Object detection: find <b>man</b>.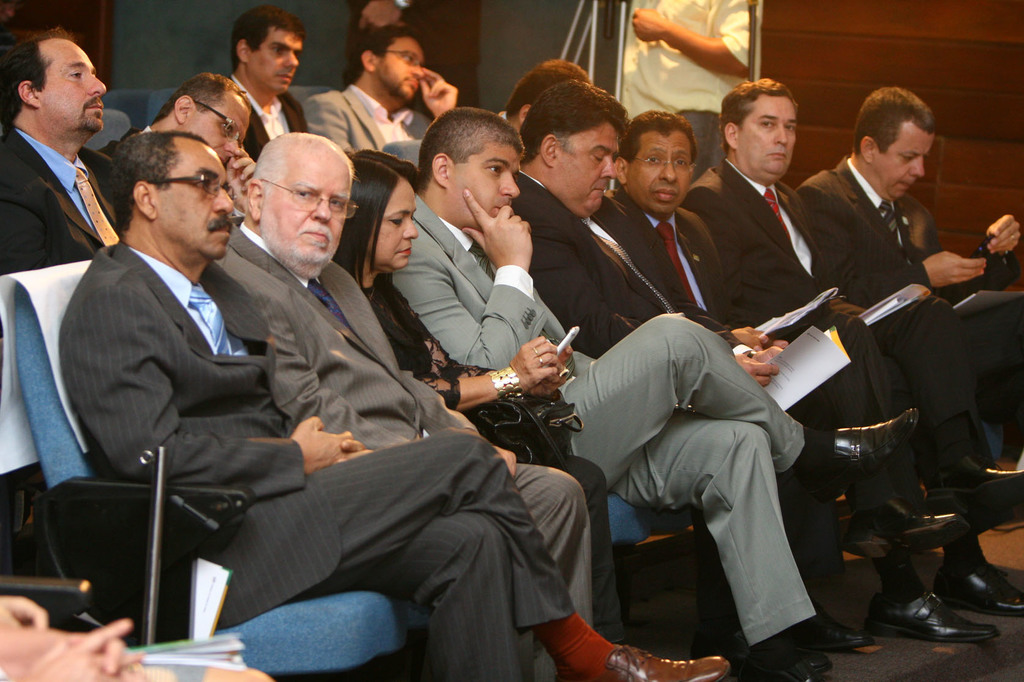
detection(0, 18, 126, 287).
